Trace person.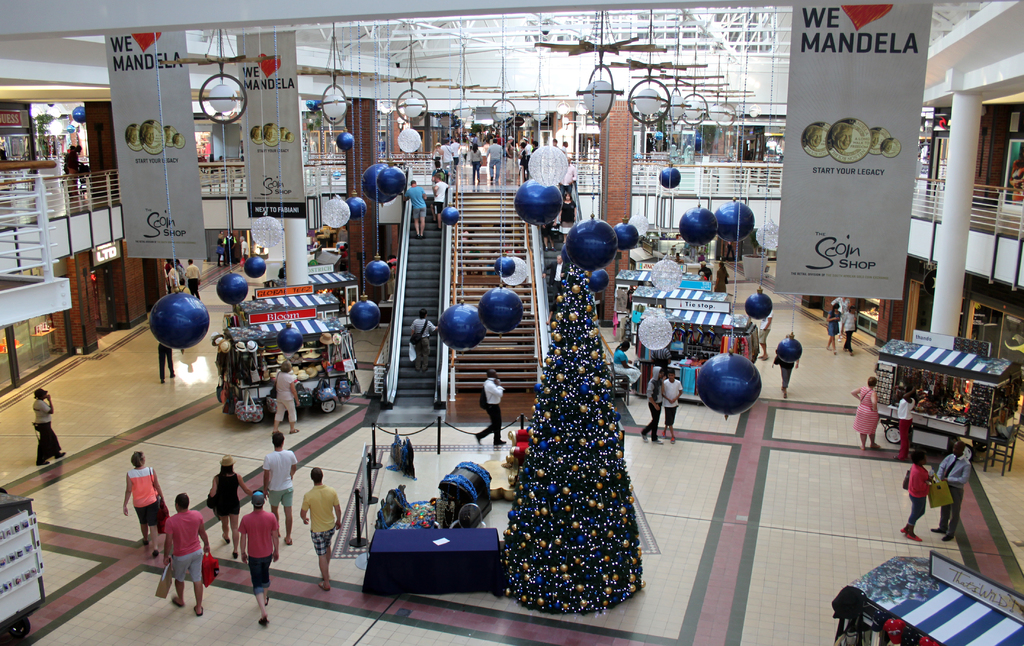
Traced to [852, 373, 875, 448].
